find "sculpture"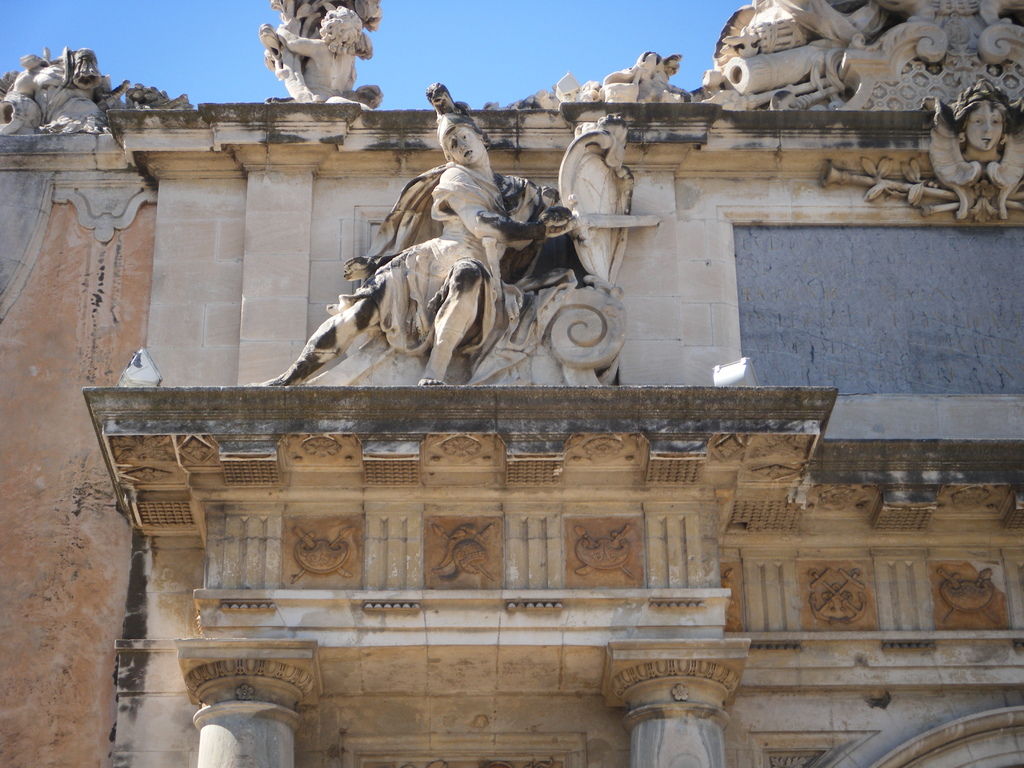
477:44:686:106
